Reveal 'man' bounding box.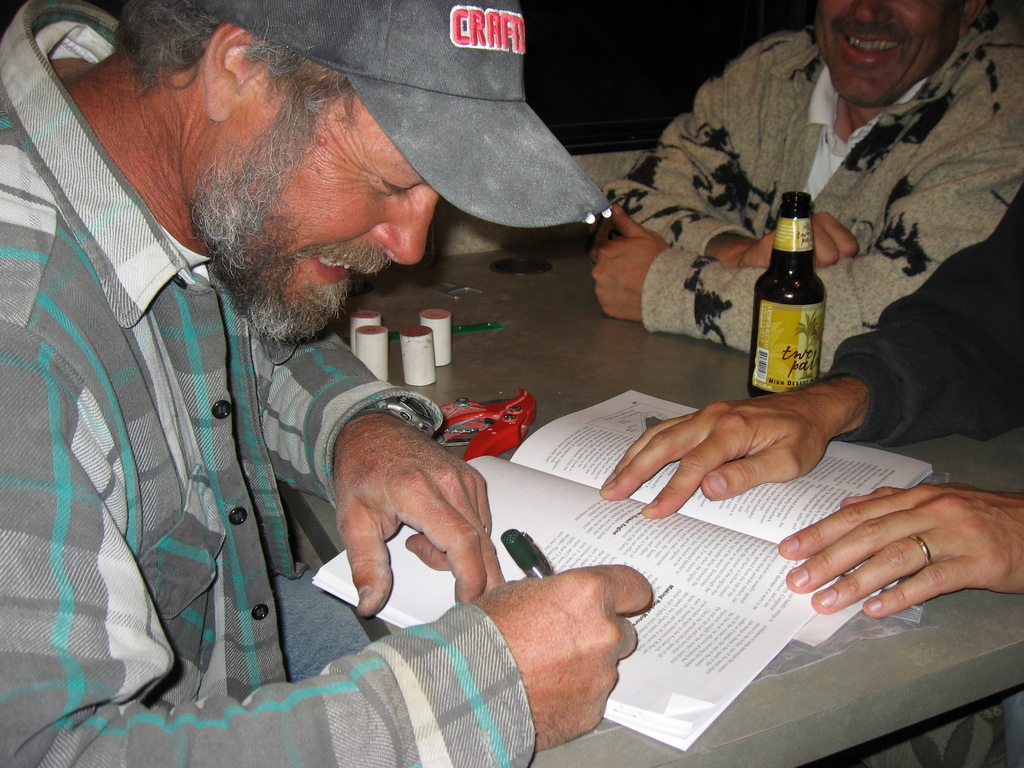
Revealed: bbox=(600, 185, 1023, 616).
